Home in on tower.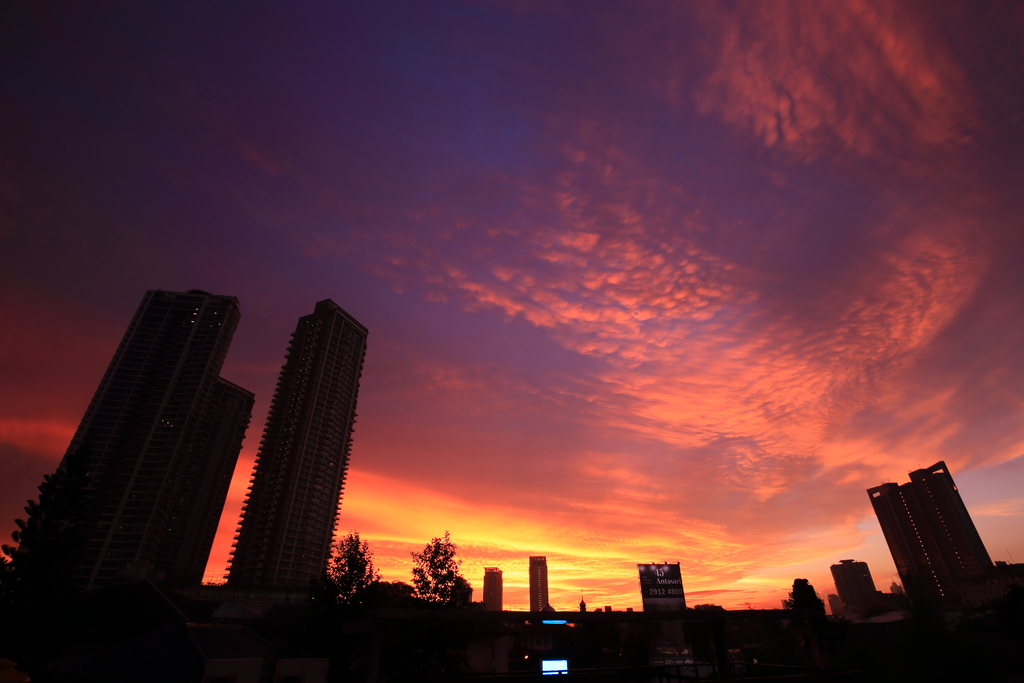
Homed in at 865:452:1001:608.
